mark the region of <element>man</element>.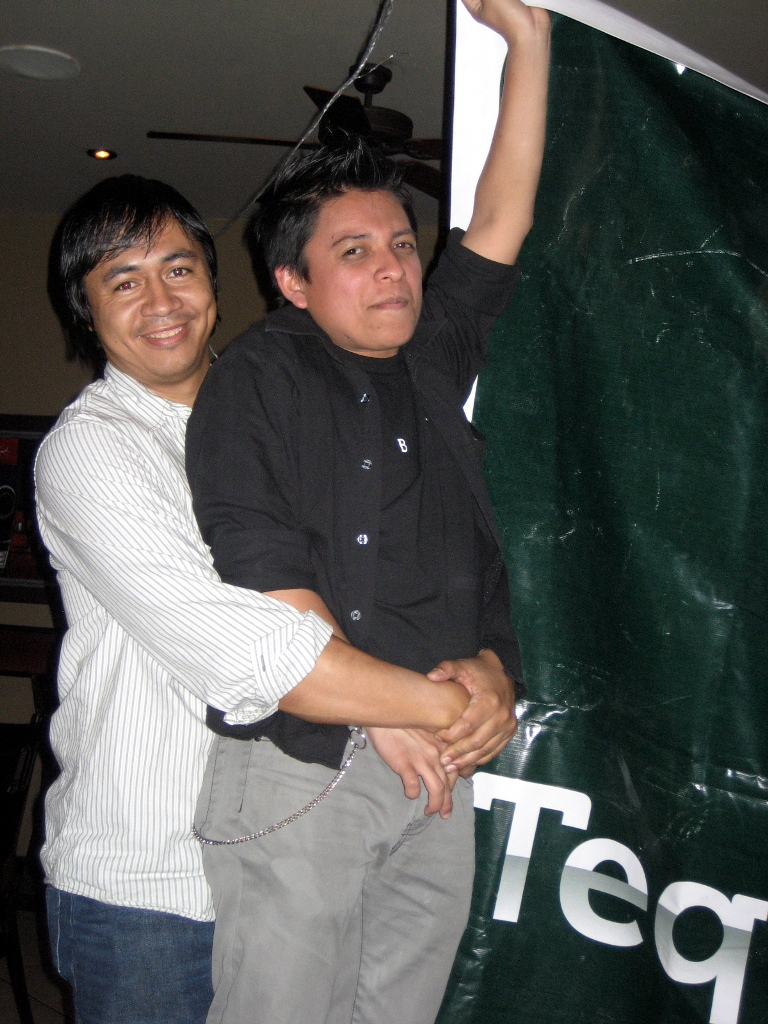
Region: bbox=(28, 170, 473, 1023).
